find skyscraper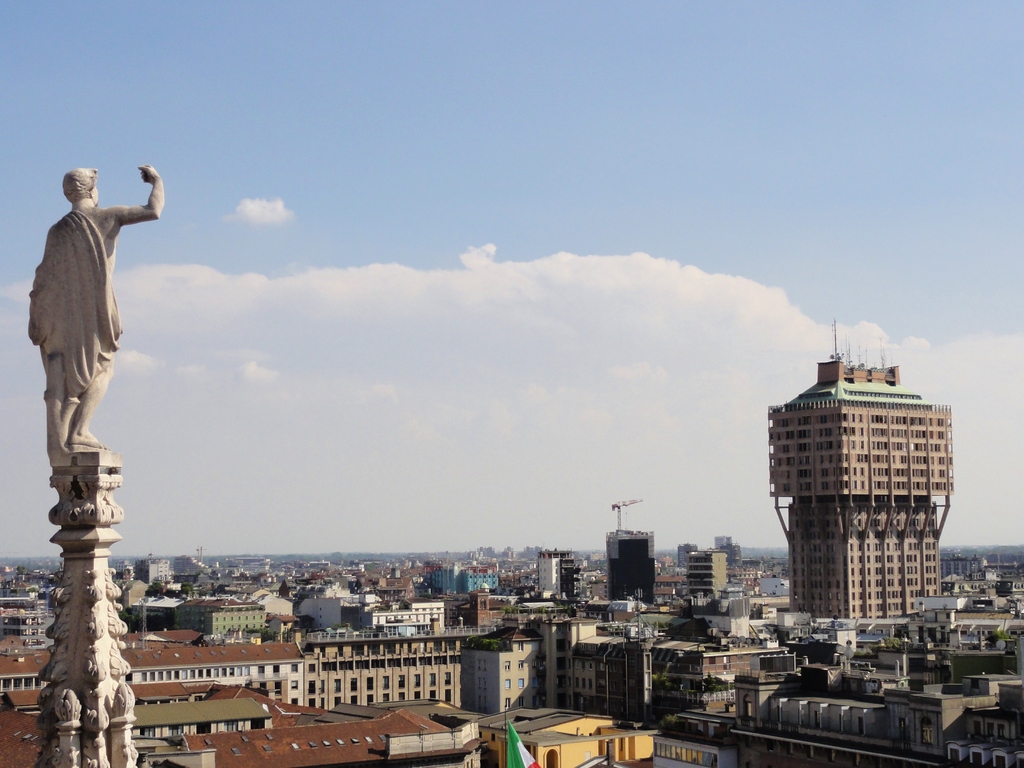
box(771, 323, 953, 621)
